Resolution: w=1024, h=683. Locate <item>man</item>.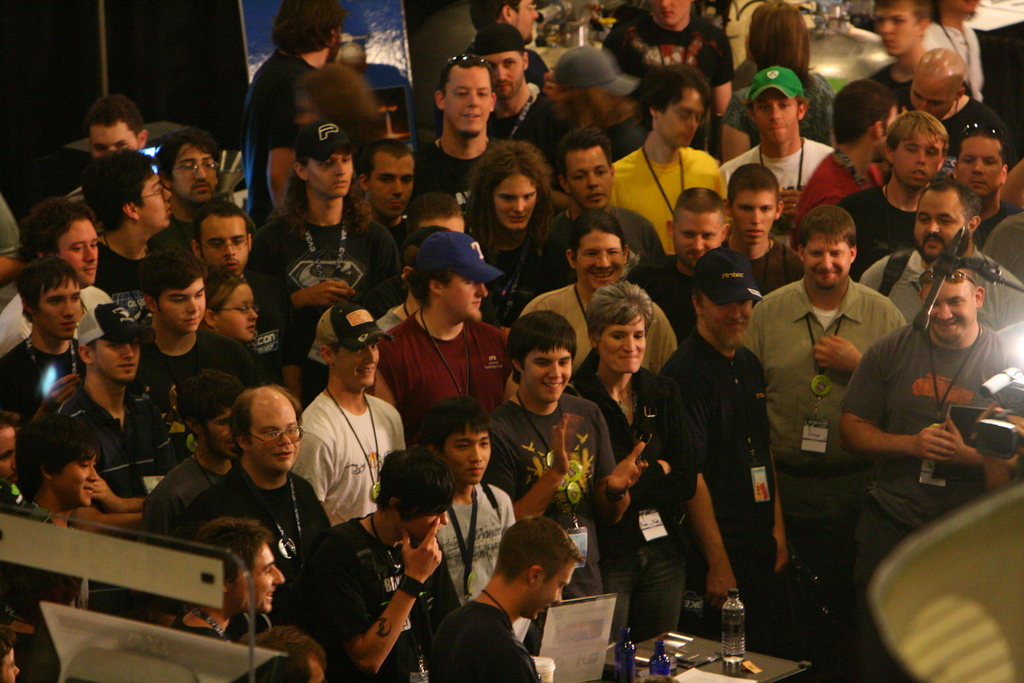
(305, 302, 404, 520).
